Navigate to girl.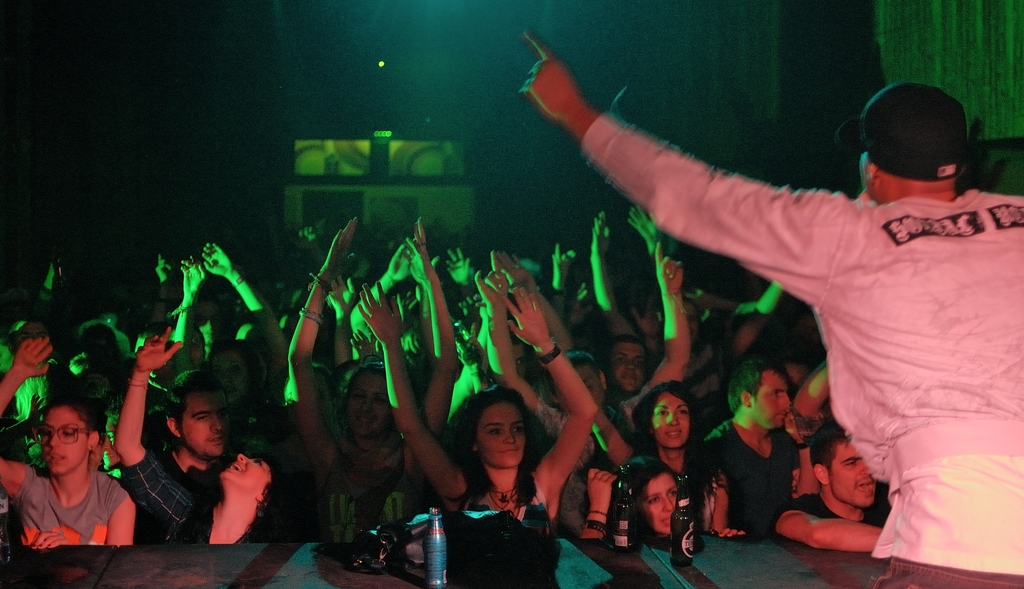
Navigation target: (x1=351, y1=283, x2=600, y2=570).
